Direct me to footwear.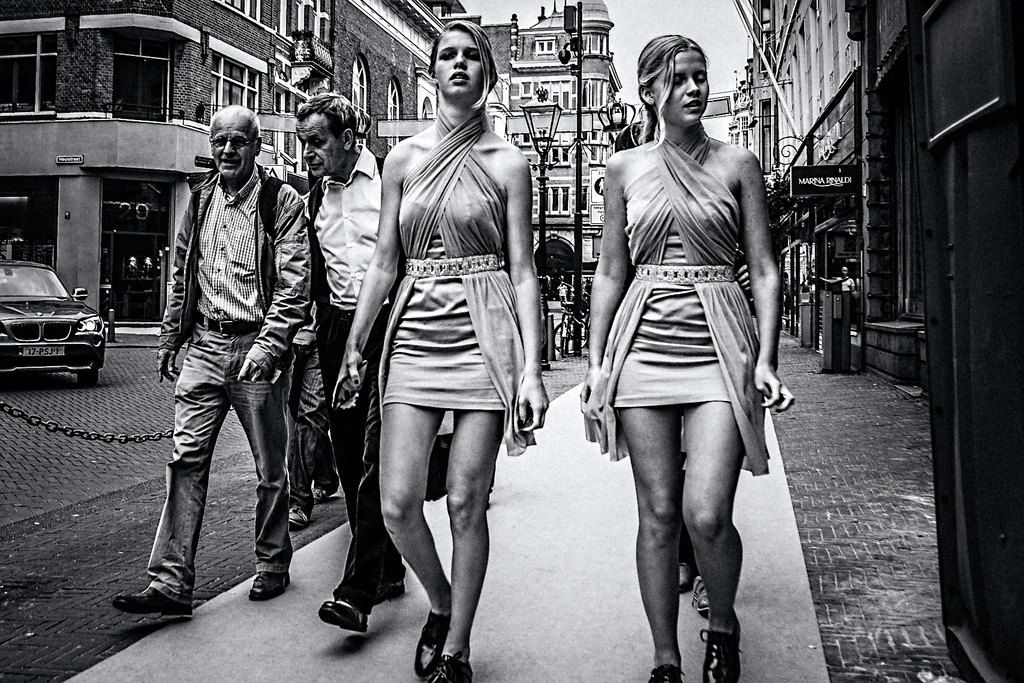
Direction: [x1=109, y1=589, x2=188, y2=621].
